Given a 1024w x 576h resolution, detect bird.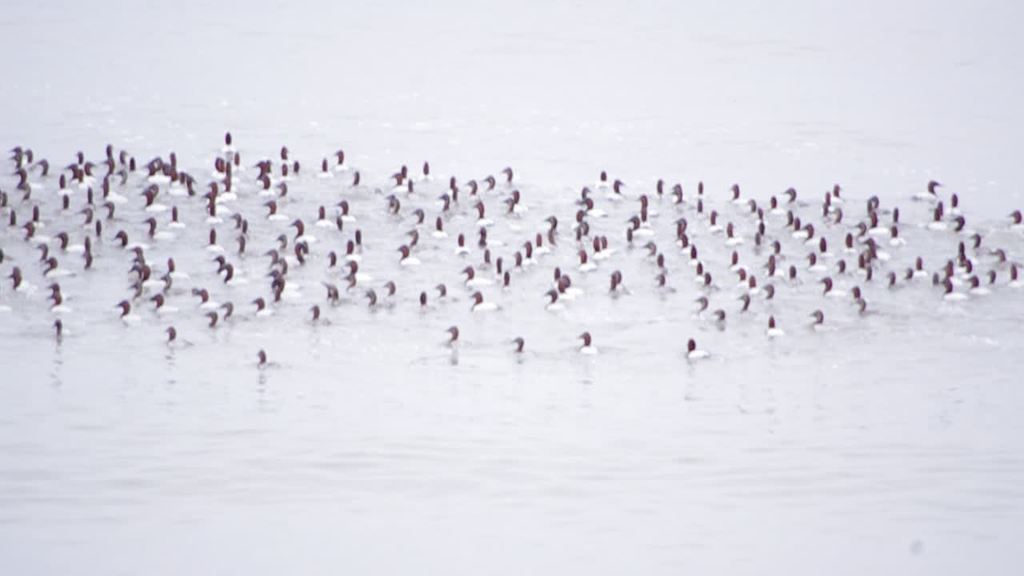
rect(809, 303, 827, 331).
